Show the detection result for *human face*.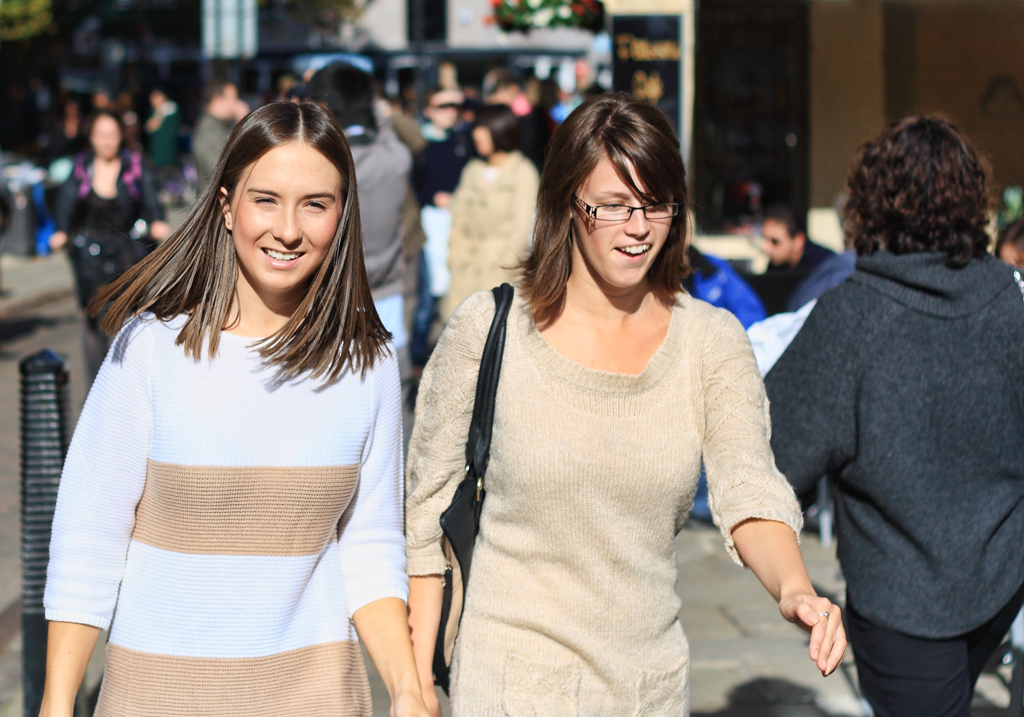
(616, 36, 628, 56).
